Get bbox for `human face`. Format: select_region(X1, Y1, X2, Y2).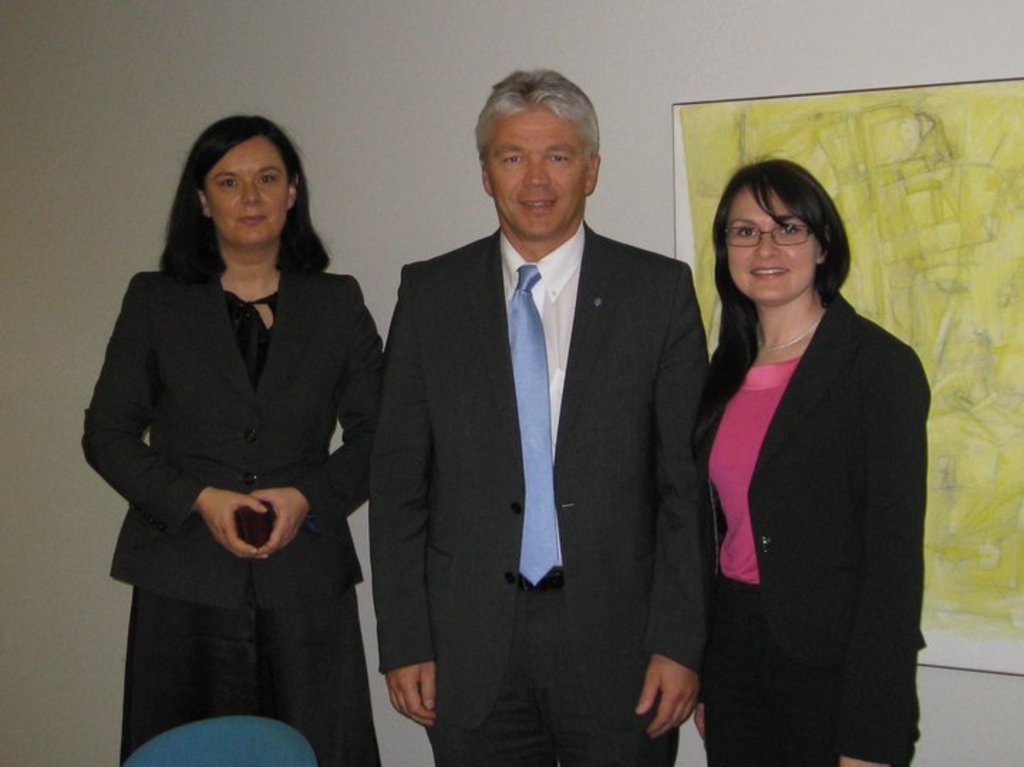
select_region(488, 107, 587, 238).
